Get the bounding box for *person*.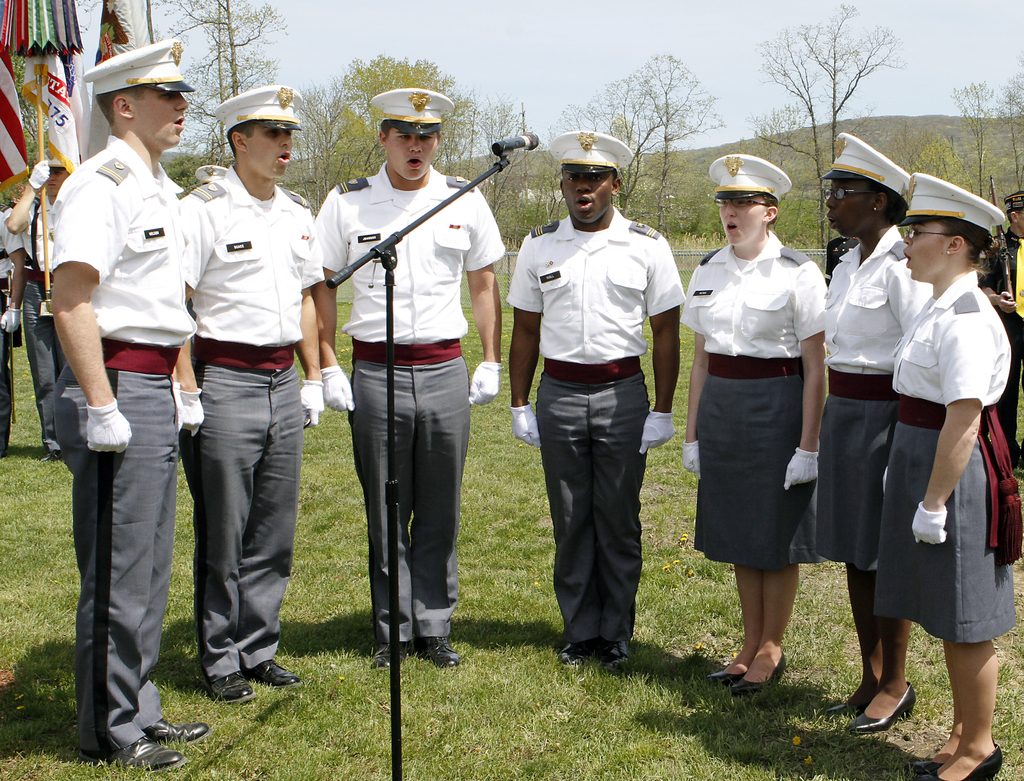
detection(683, 150, 828, 698).
